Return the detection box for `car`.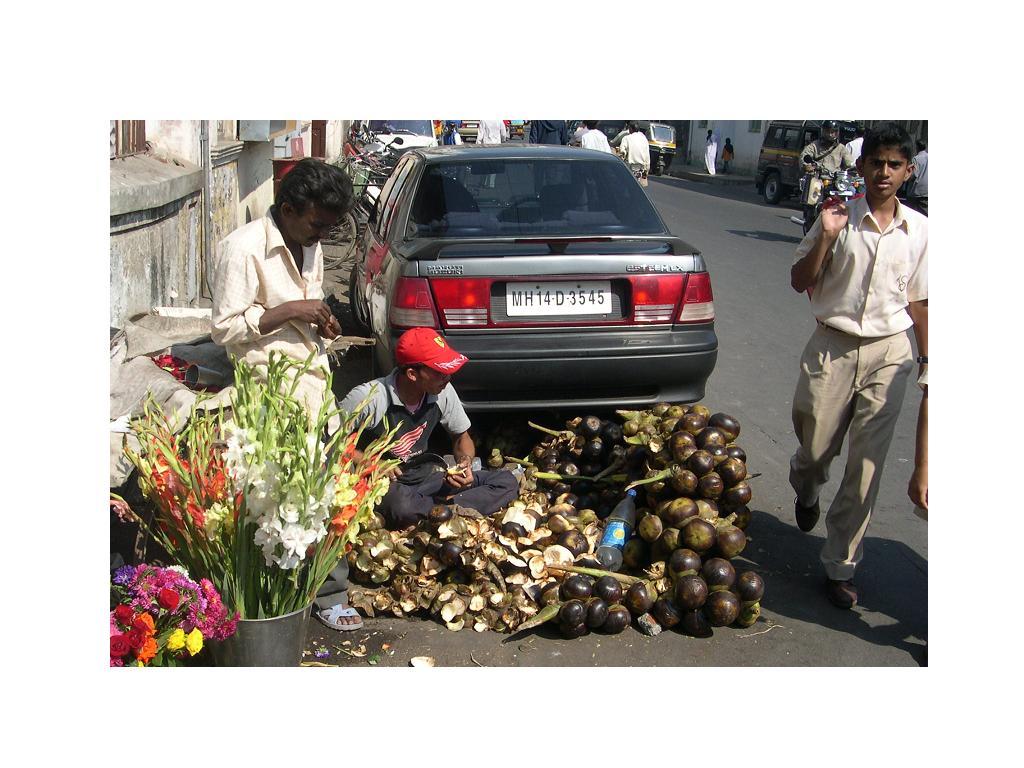
<box>750,116,861,206</box>.
